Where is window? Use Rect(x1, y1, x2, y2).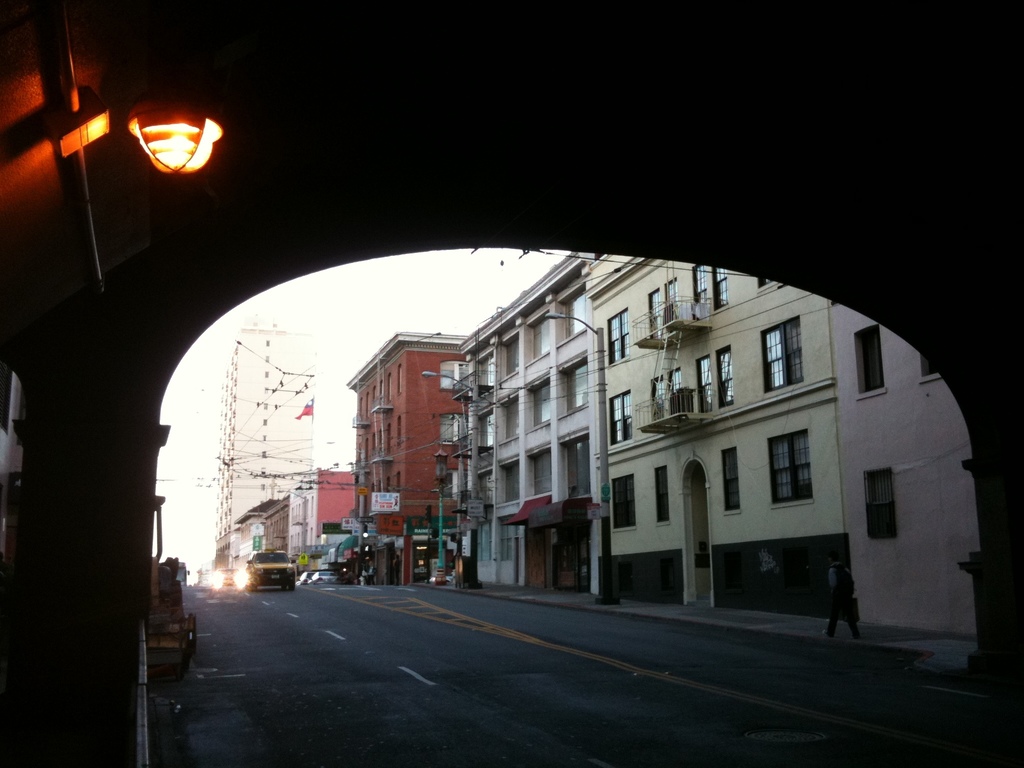
Rect(851, 327, 883, 396).
